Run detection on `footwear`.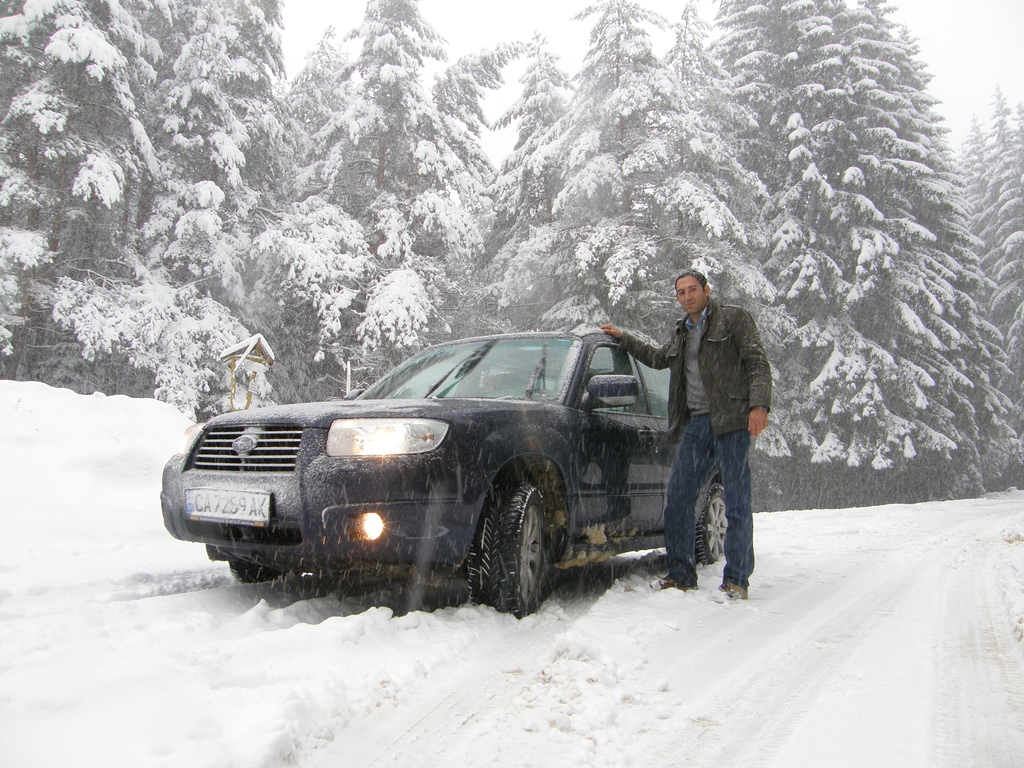
Result: (648, 572, 695, 586).
